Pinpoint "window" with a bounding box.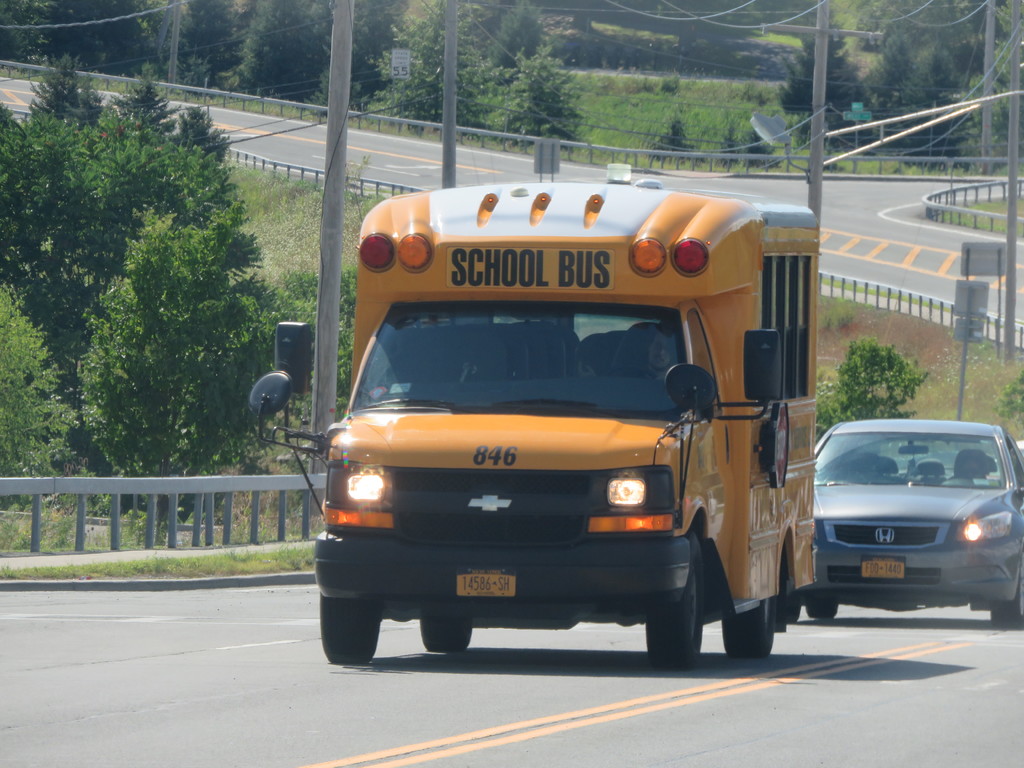
{"x1": 756, "y1": 253, "x2": 820, "y2": 403}.
